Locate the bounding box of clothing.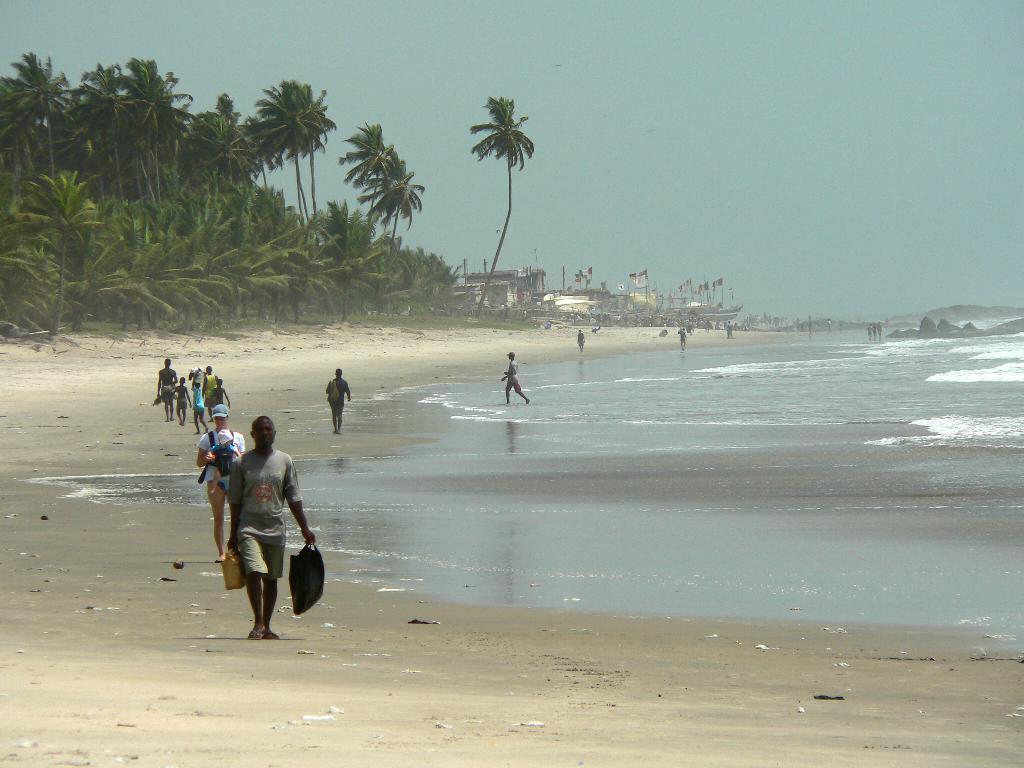
Bounding box: bbox=[330, 375, 349, 438].
